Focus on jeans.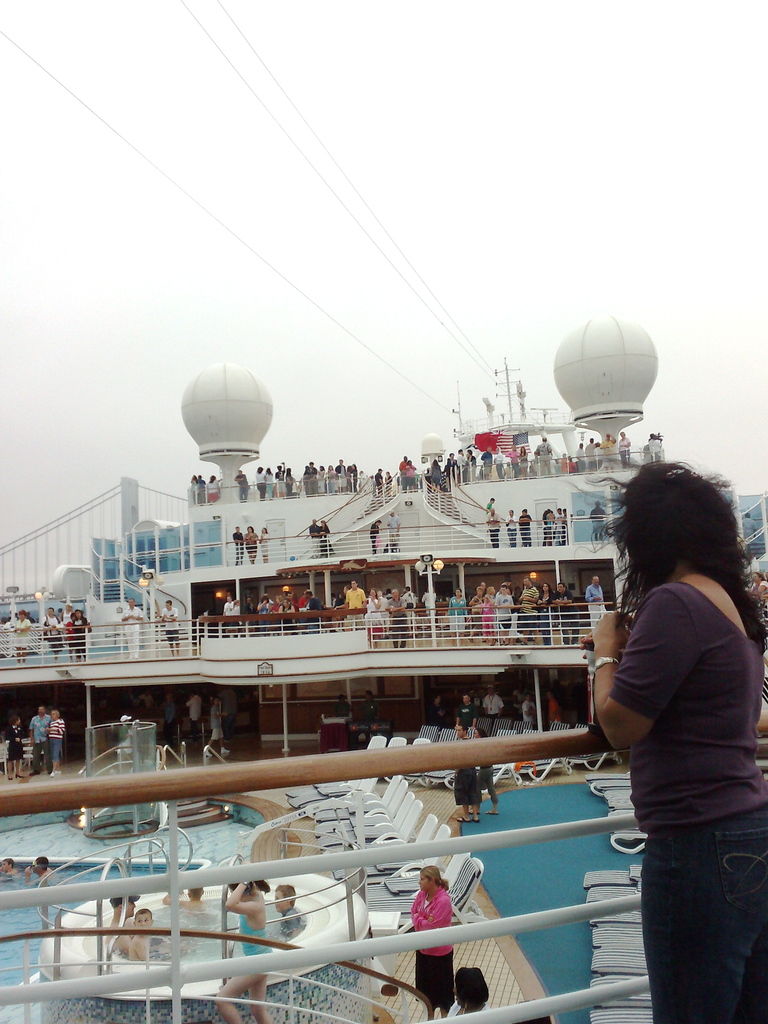
Focused at (x1=618, y1=451, x2=630, y2=468).
